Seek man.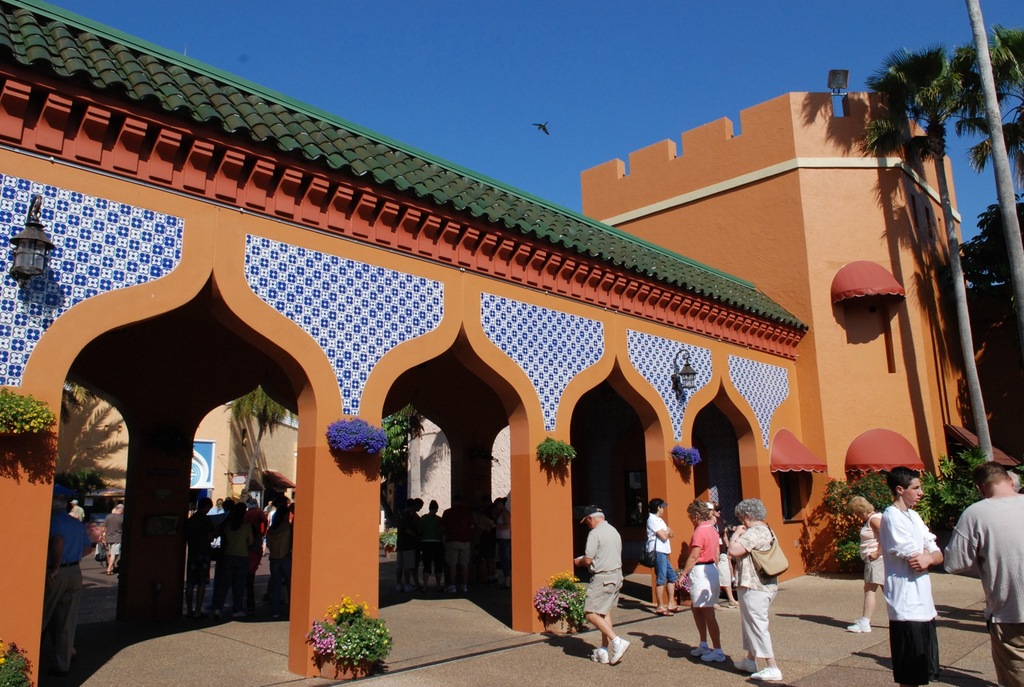
box=[27, 473, 82, 678].
